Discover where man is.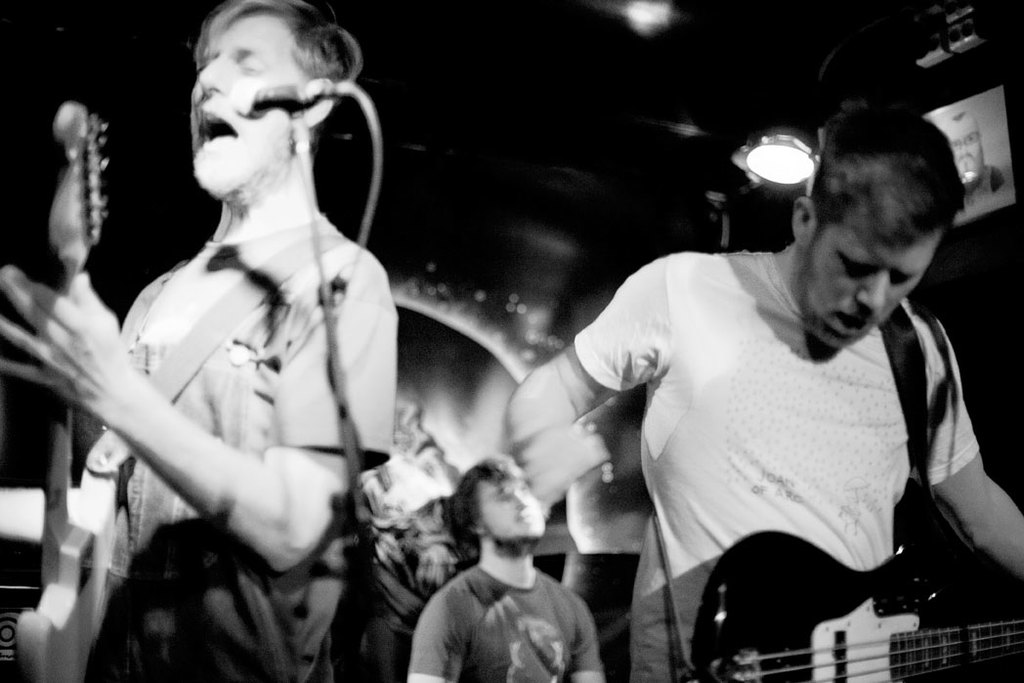
Discovered at detection(61, 0, 416, 680).
